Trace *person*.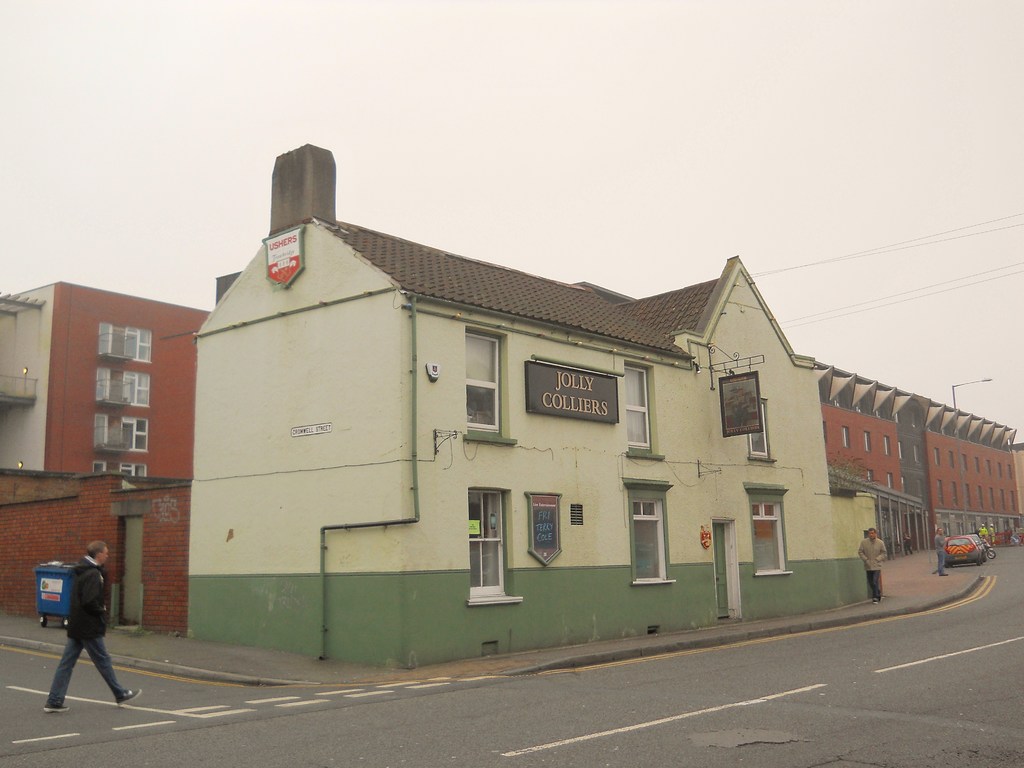
Traced to BBox(900, 532, 911, 555).
